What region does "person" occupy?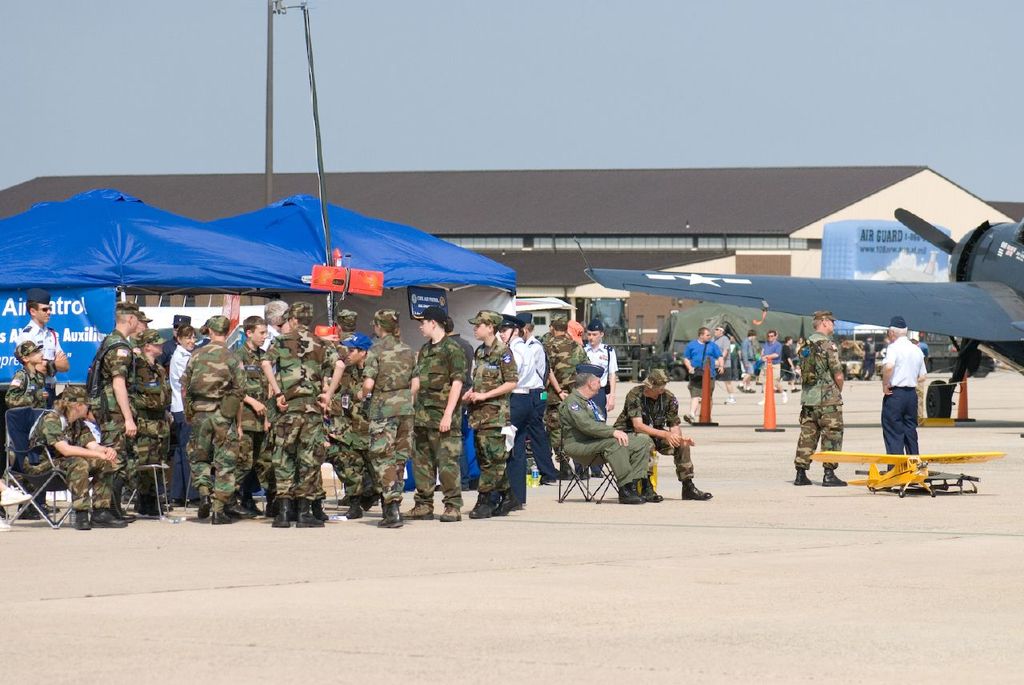
pyautogui.locateOnScreen(878, 311, 926, 471).
